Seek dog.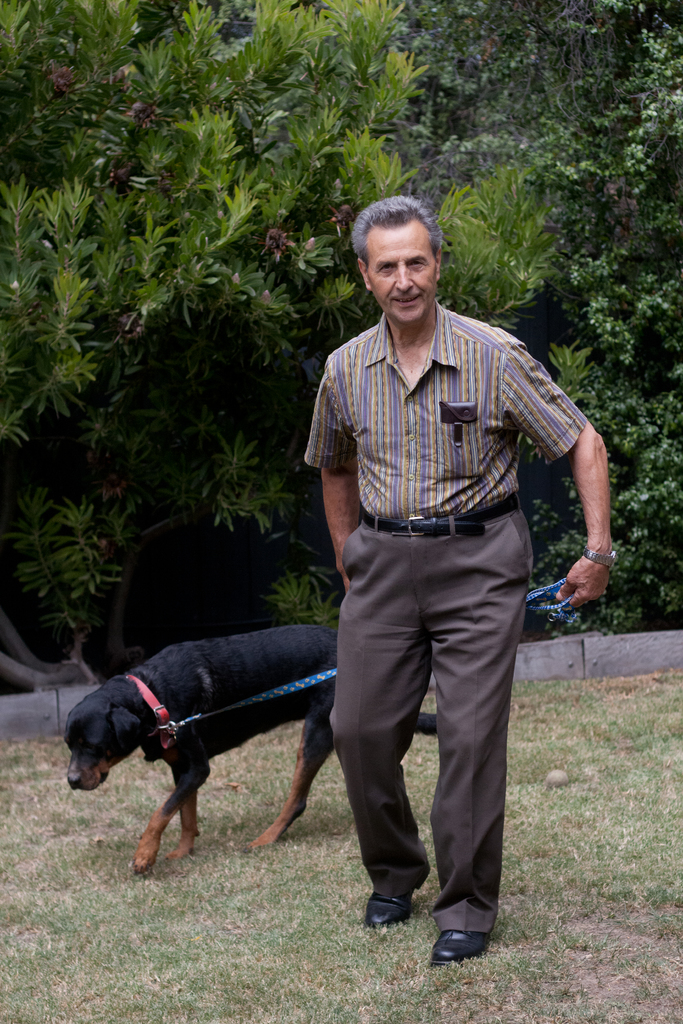
rect(69, 623, 439, 881).
